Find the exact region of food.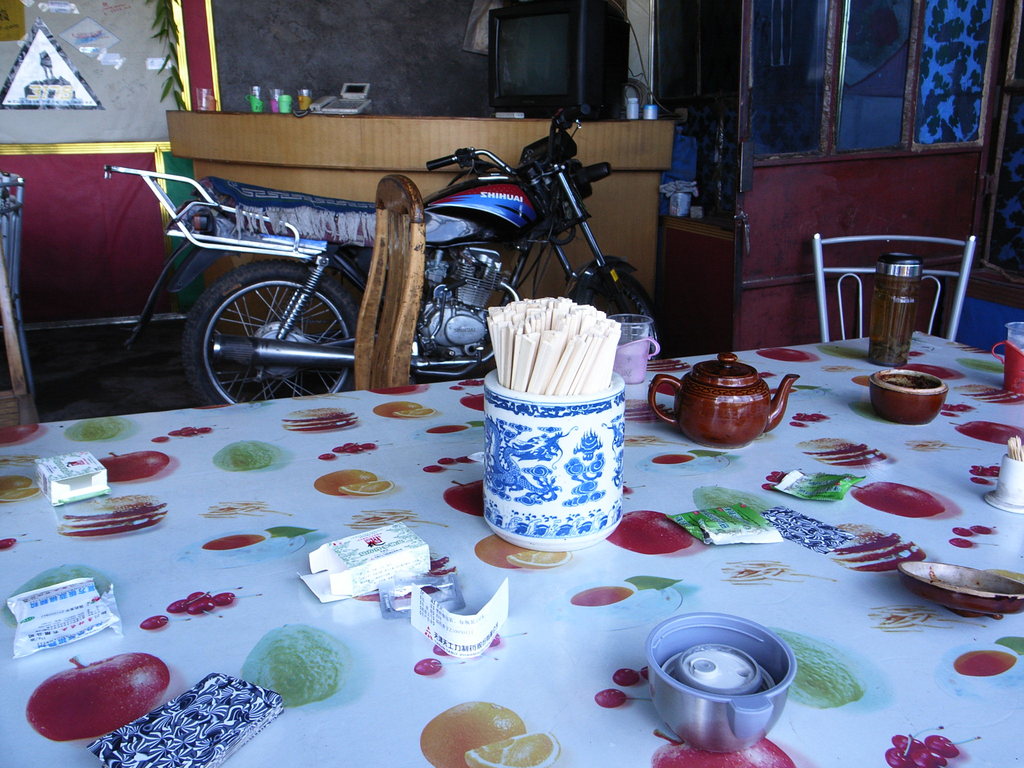
Exact region: (left=472, top=534, right=570, bottom=568).
